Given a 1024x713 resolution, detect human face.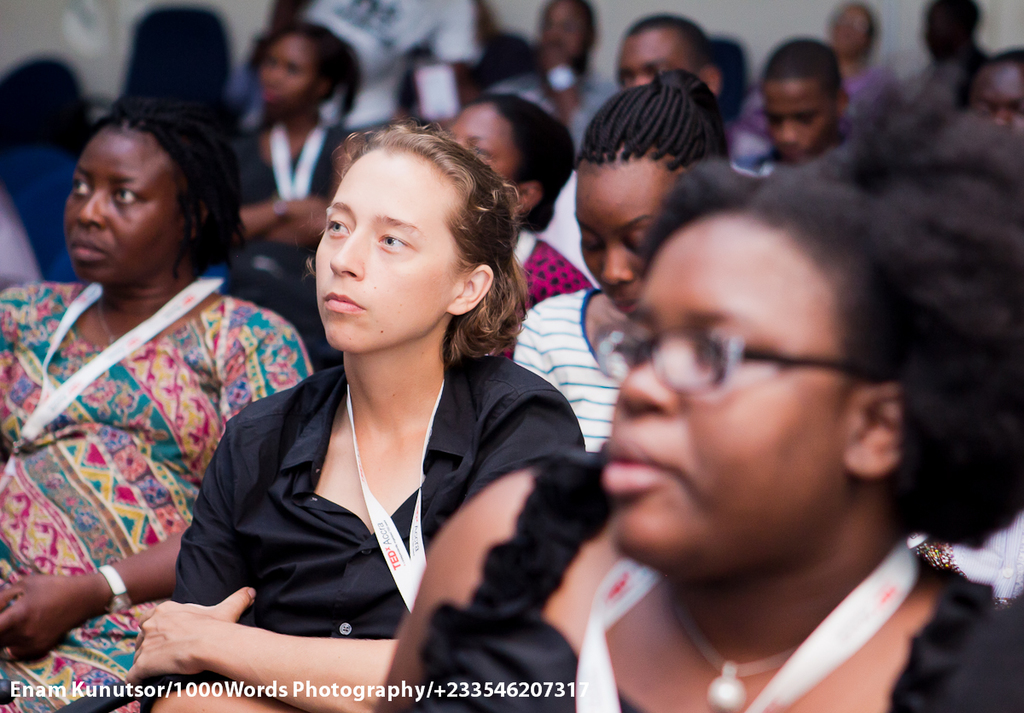
{"left": 614, "top": 38, "right": 692, "bottom": 81}.
